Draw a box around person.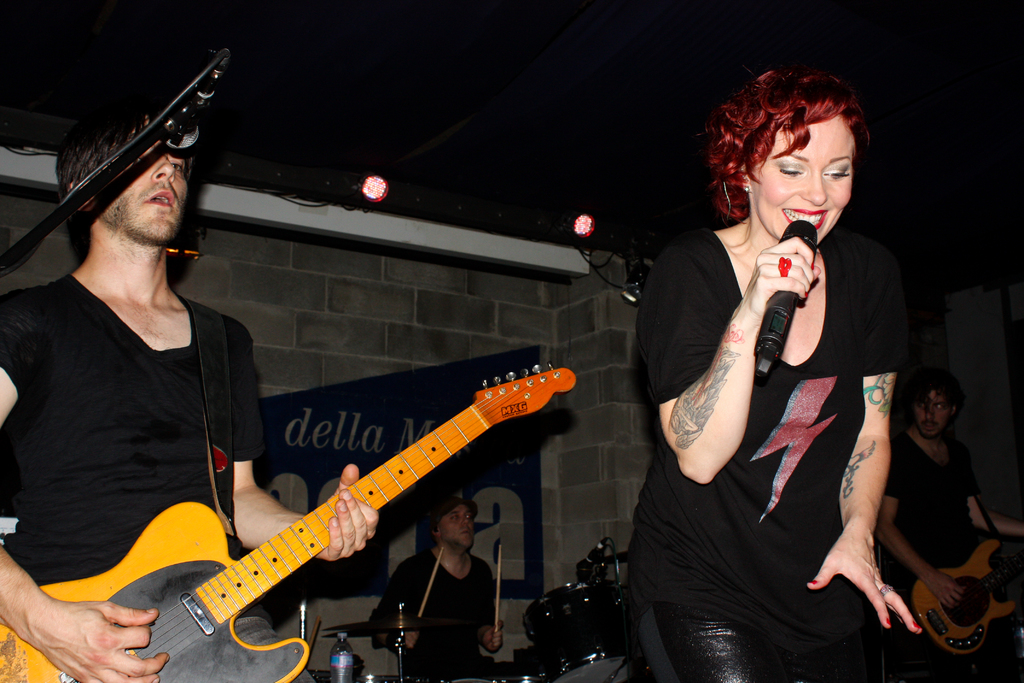
[371, 493, 507, 677].
